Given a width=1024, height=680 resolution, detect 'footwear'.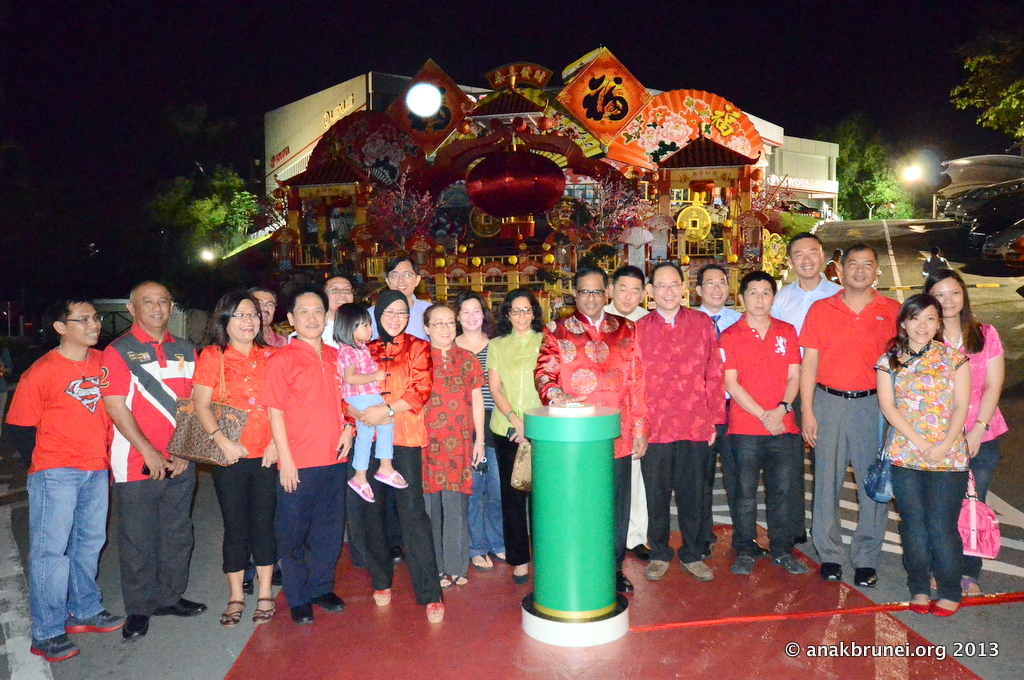
{"left": 617, "top": 569, "right": 634, "bottom": 591}.
